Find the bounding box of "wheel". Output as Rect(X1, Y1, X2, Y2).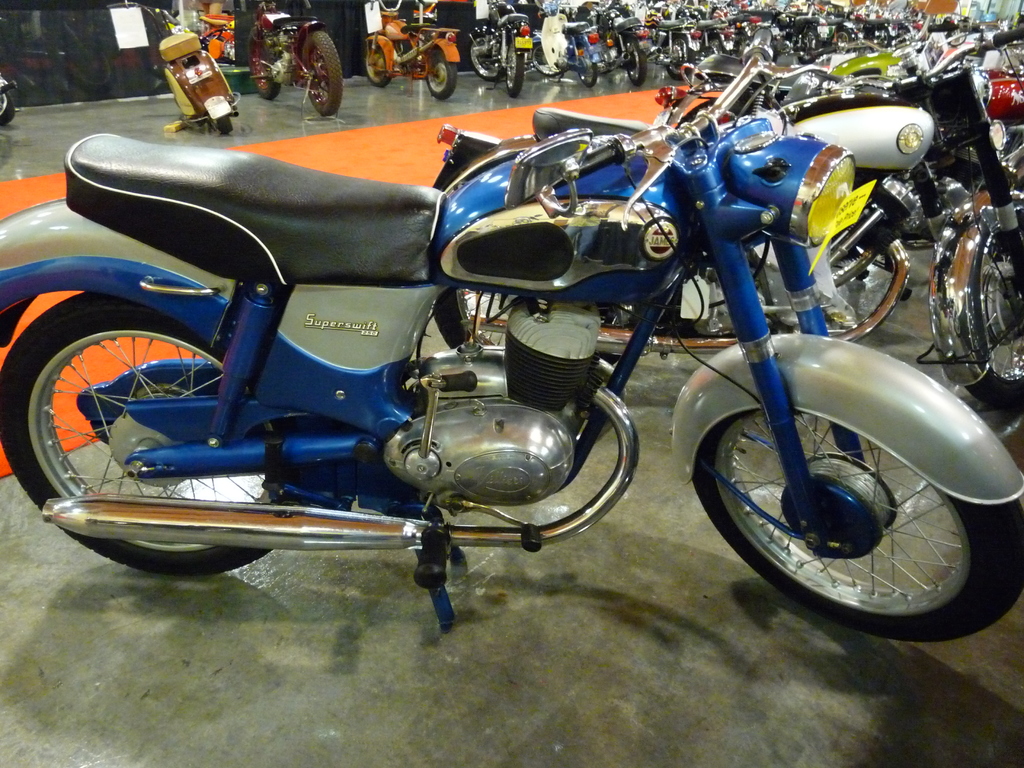
Rect(434, 288, 518, 349).
